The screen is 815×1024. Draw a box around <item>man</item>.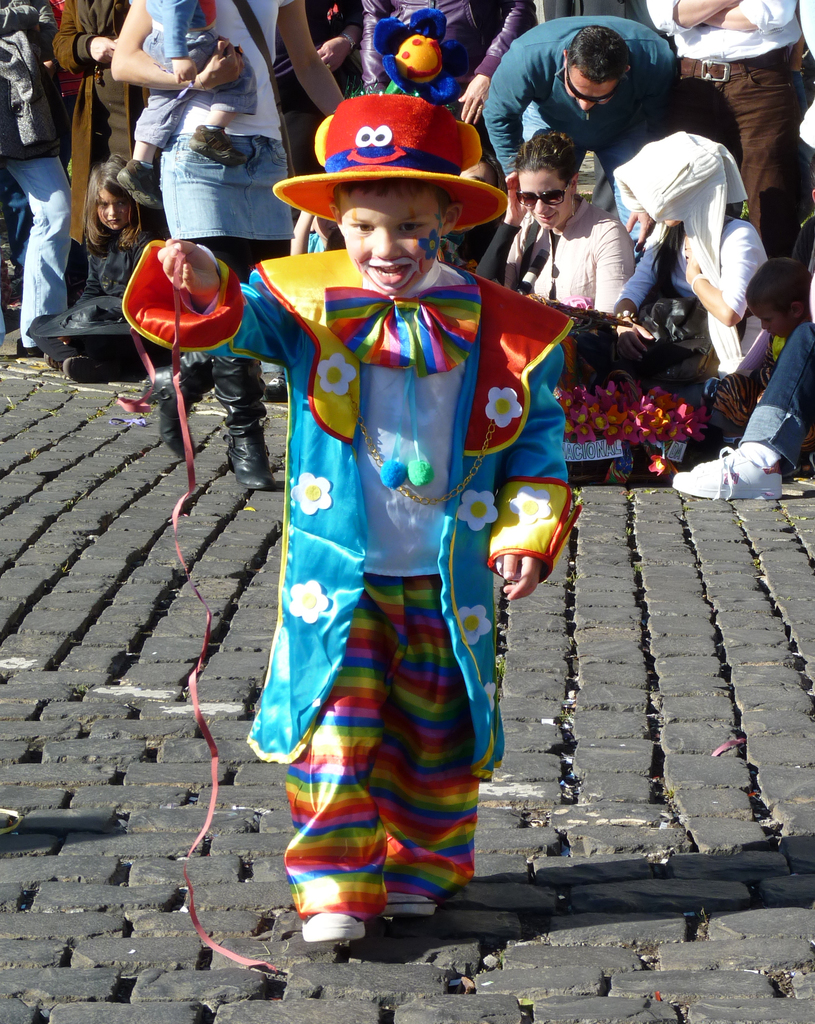
481 13 674 209.
